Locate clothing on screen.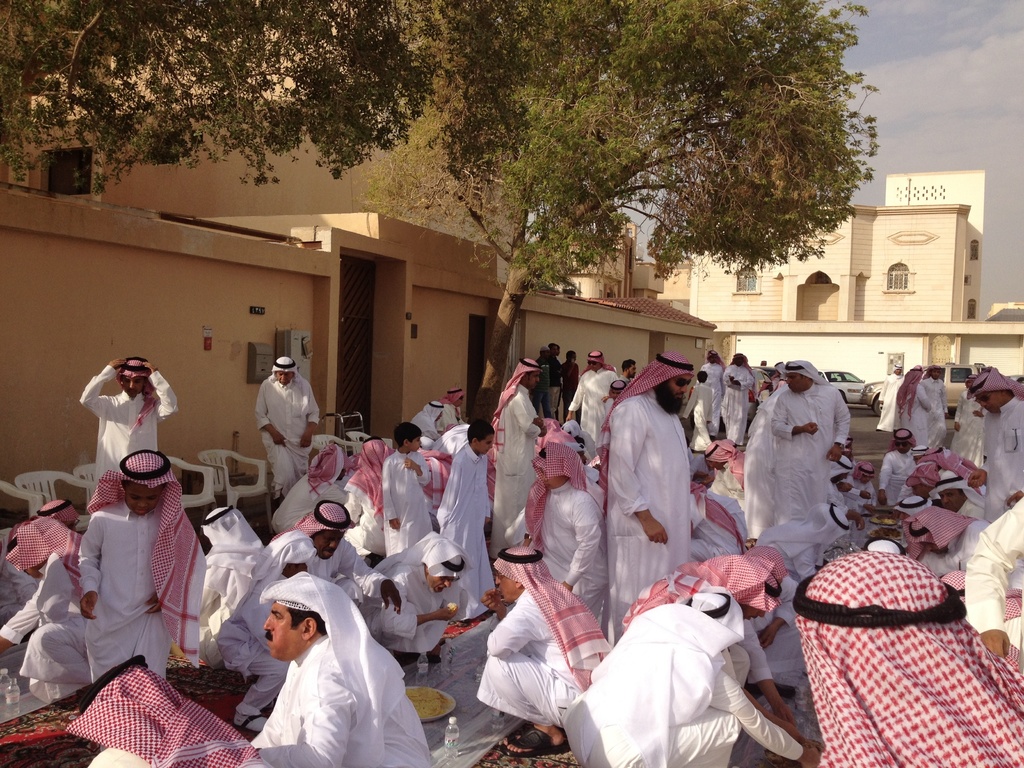
On screen at 766:383:843:511.
